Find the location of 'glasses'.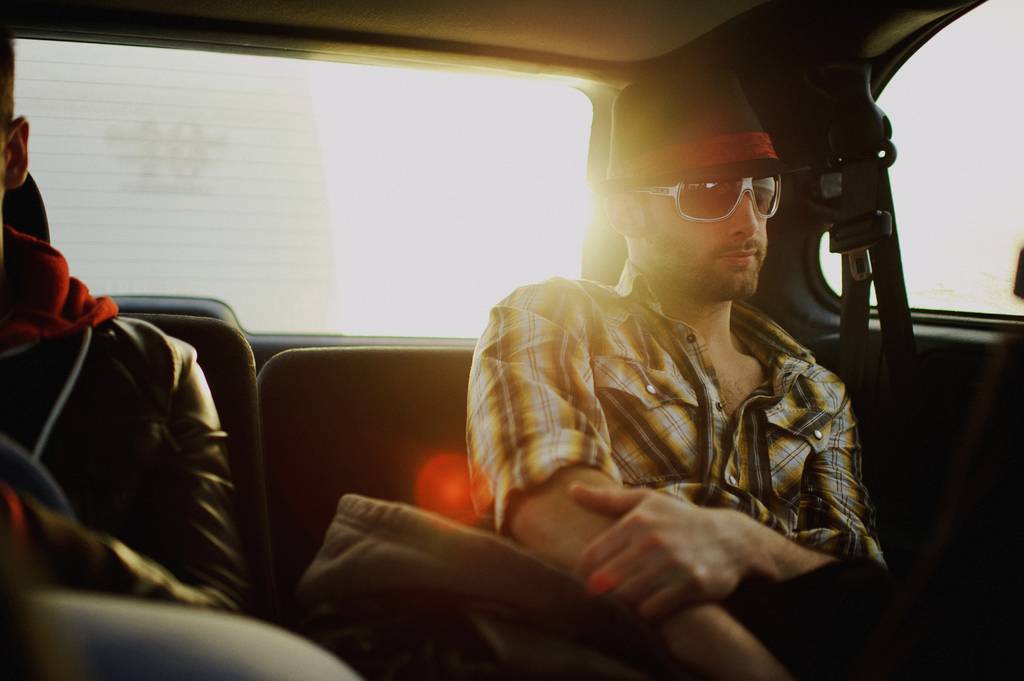
Location: x1=633 y1=156 x2=813 y2=227.
